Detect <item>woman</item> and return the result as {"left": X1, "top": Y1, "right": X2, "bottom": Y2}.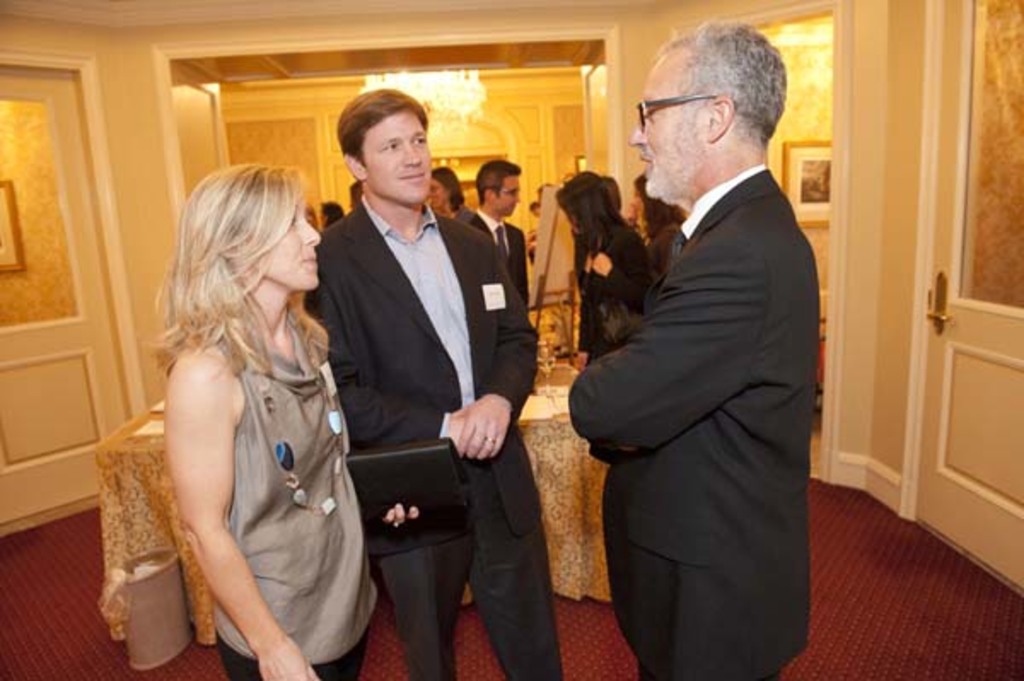
{"left": 143, "top": 114, "right": 399, "bottom": 679}.
